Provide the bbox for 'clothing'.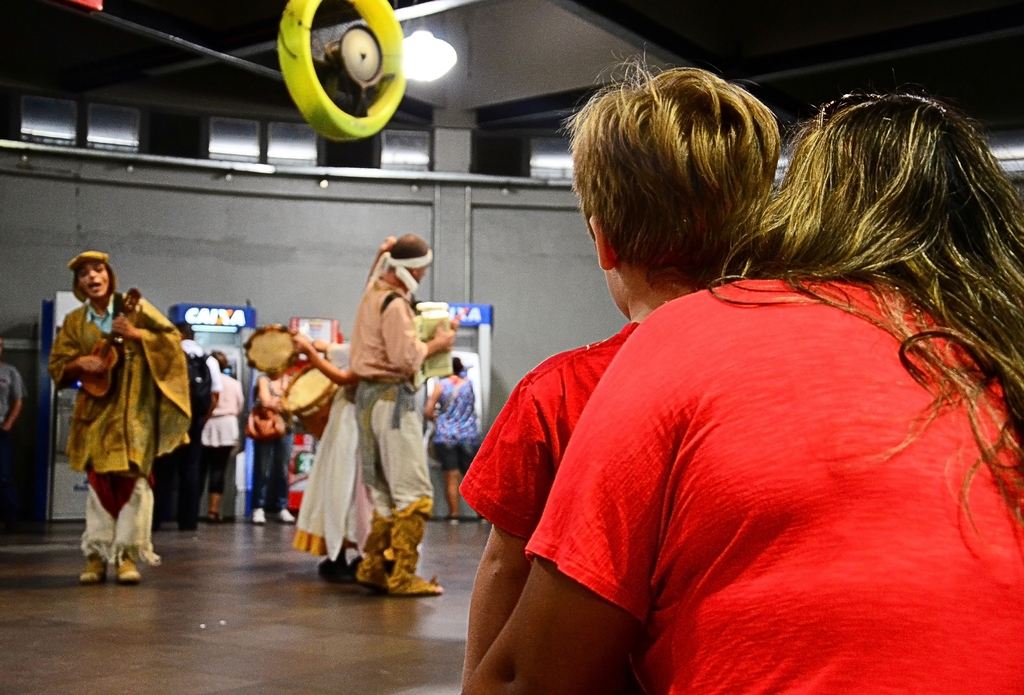
296, 374, 368, 562.
